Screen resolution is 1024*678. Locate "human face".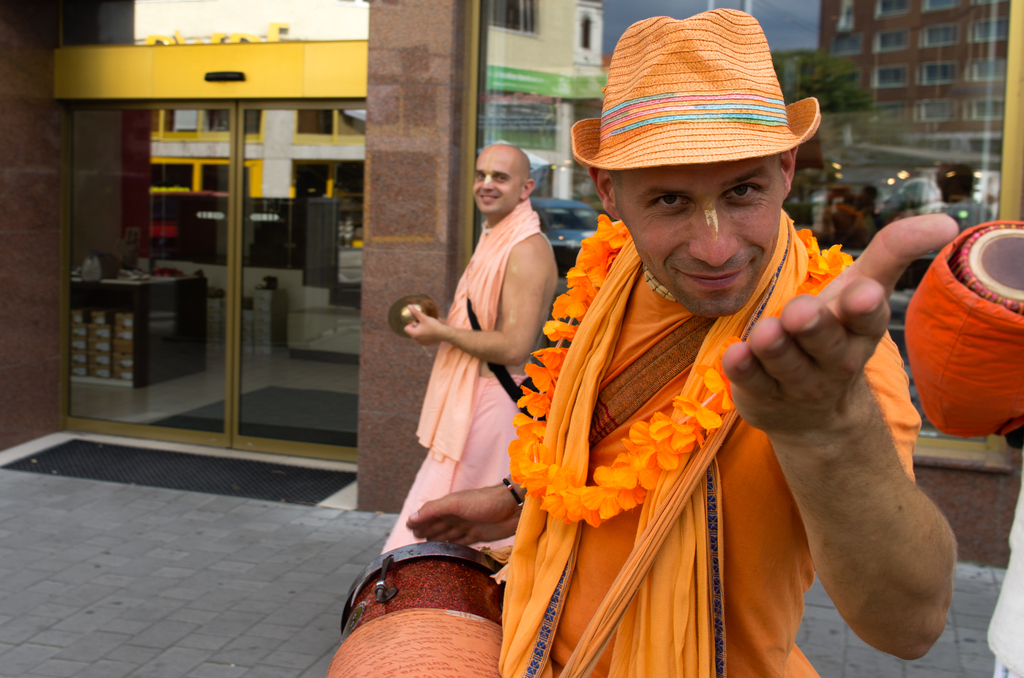
select_region(467, 160, 525, 213).
